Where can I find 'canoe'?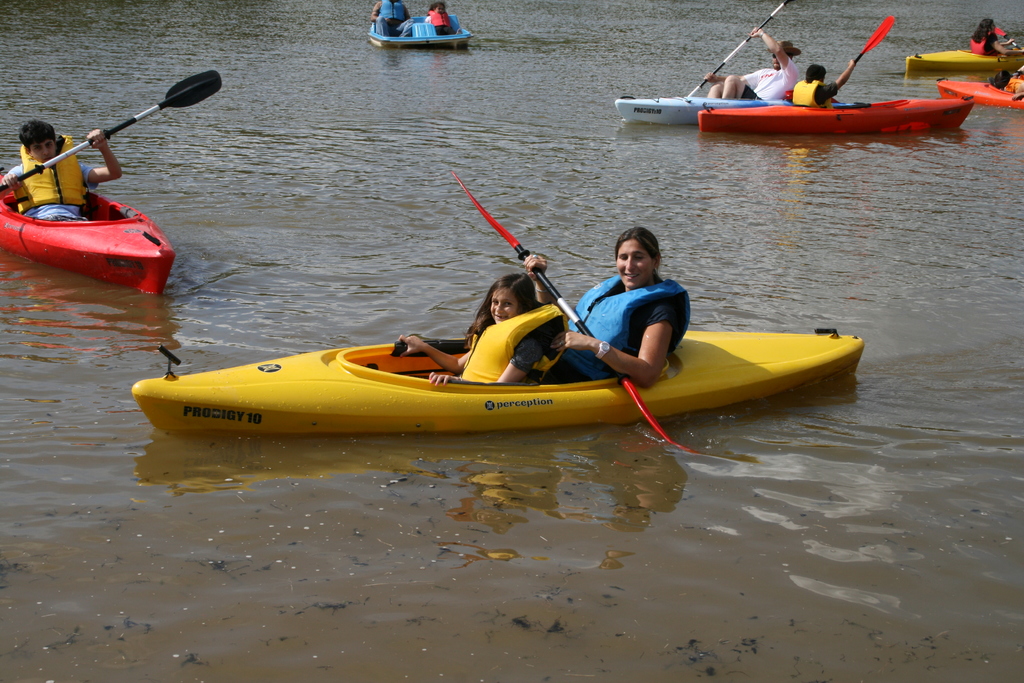
You can find it at box(610, 95, 858, 133).
